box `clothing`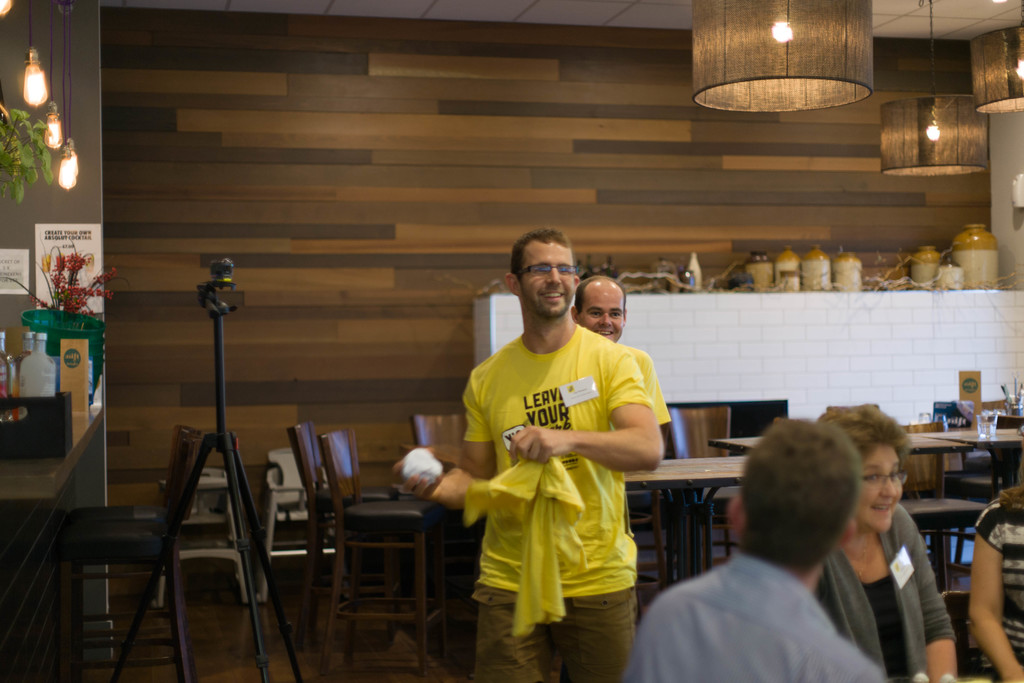
x1=974 y1=502 x2=1023 y2=671
